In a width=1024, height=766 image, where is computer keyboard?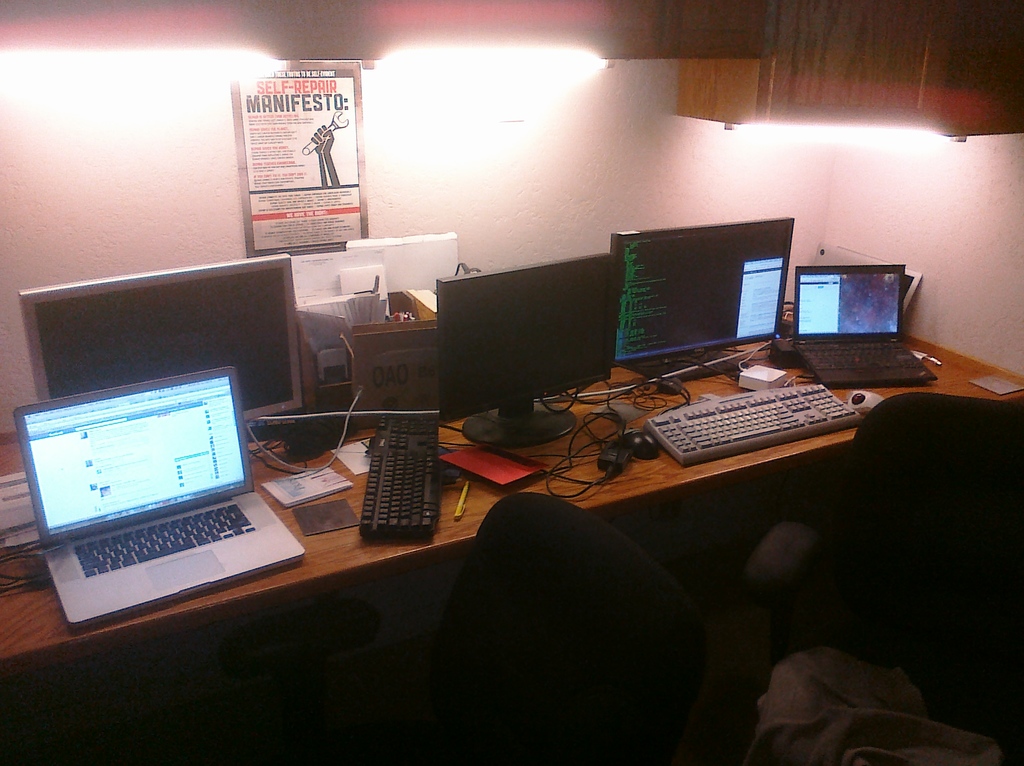
locate(643, 381, 867, 468).
